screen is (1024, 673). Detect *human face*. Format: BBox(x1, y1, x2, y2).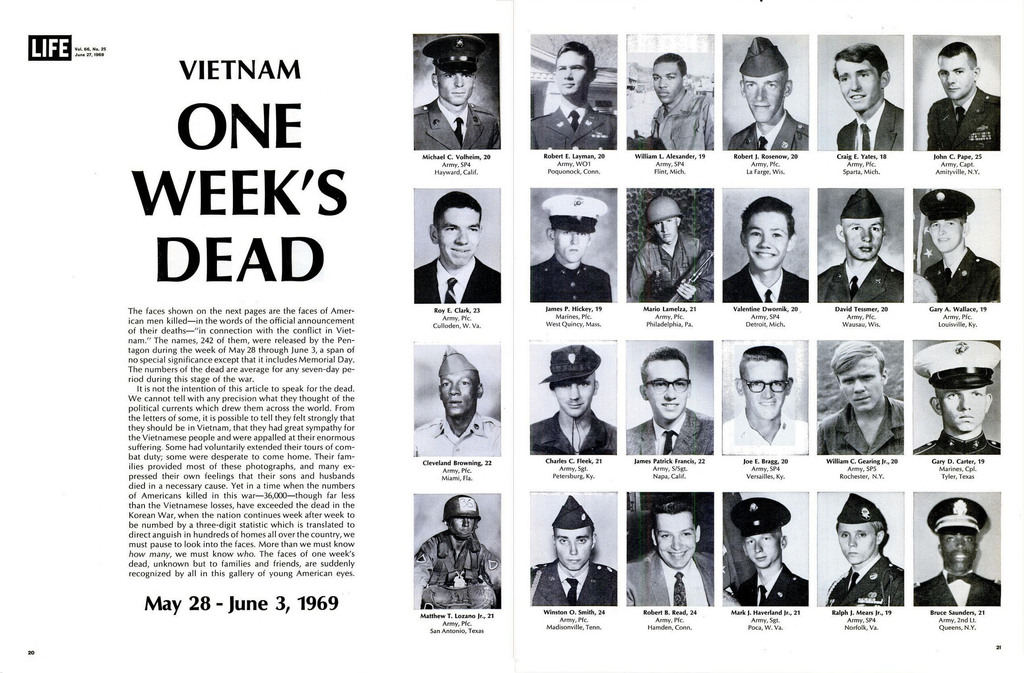
BBox(838, 361, 881, 413).
